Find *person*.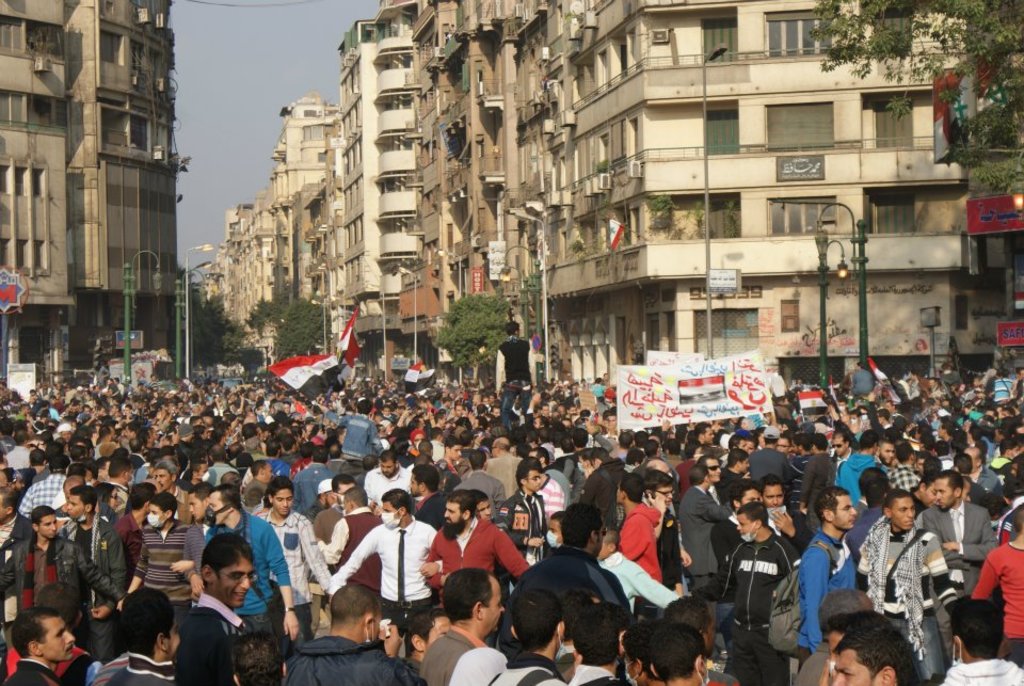
region(59, 486, 119, 580).
